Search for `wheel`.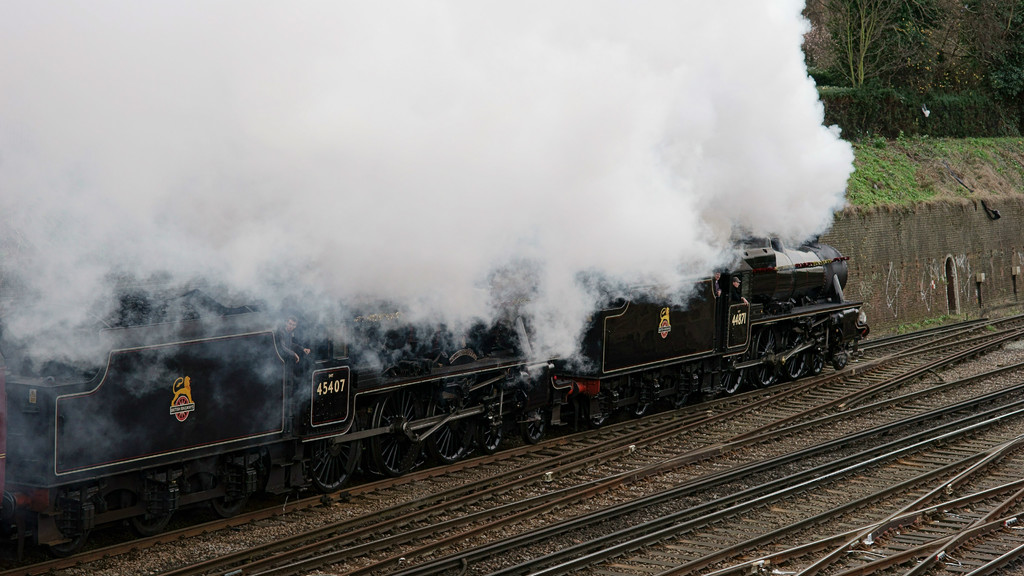
Found at (left=125, top=483, right=174, bottom=541).
